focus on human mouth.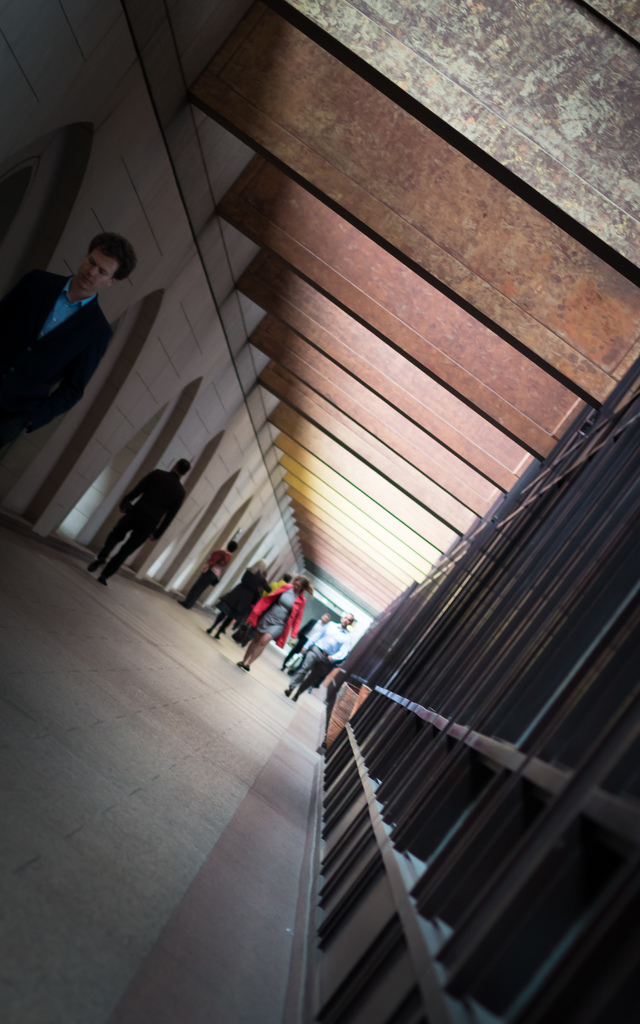
Focused at (80,280,97,292).
